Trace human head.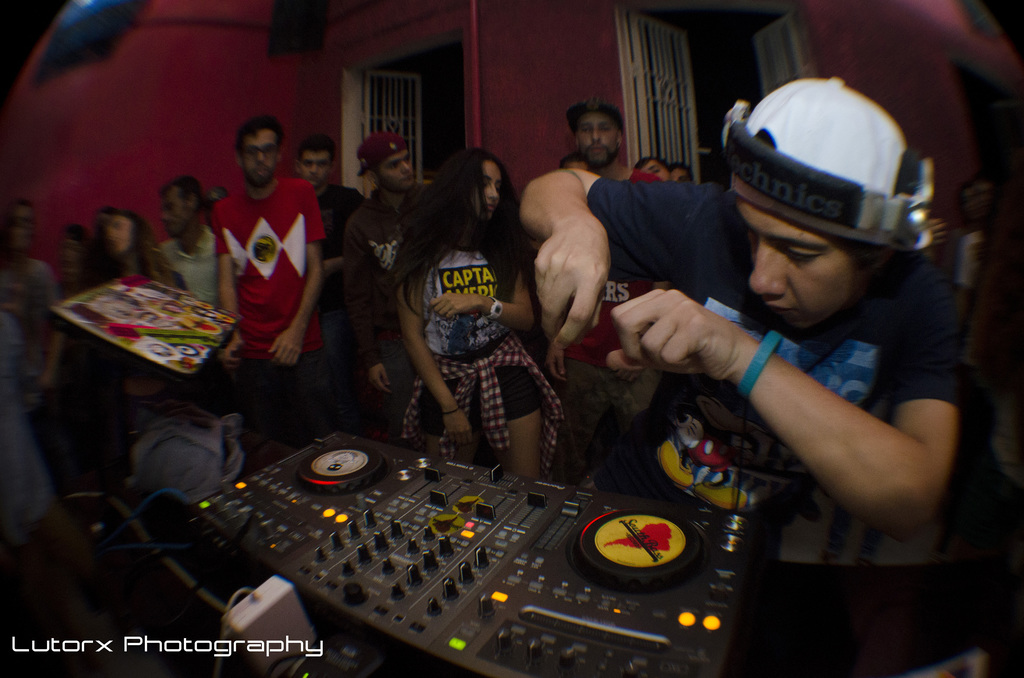
Traced to {"left": 202, "top": 185, "right": 222, "bottom": 228}.
